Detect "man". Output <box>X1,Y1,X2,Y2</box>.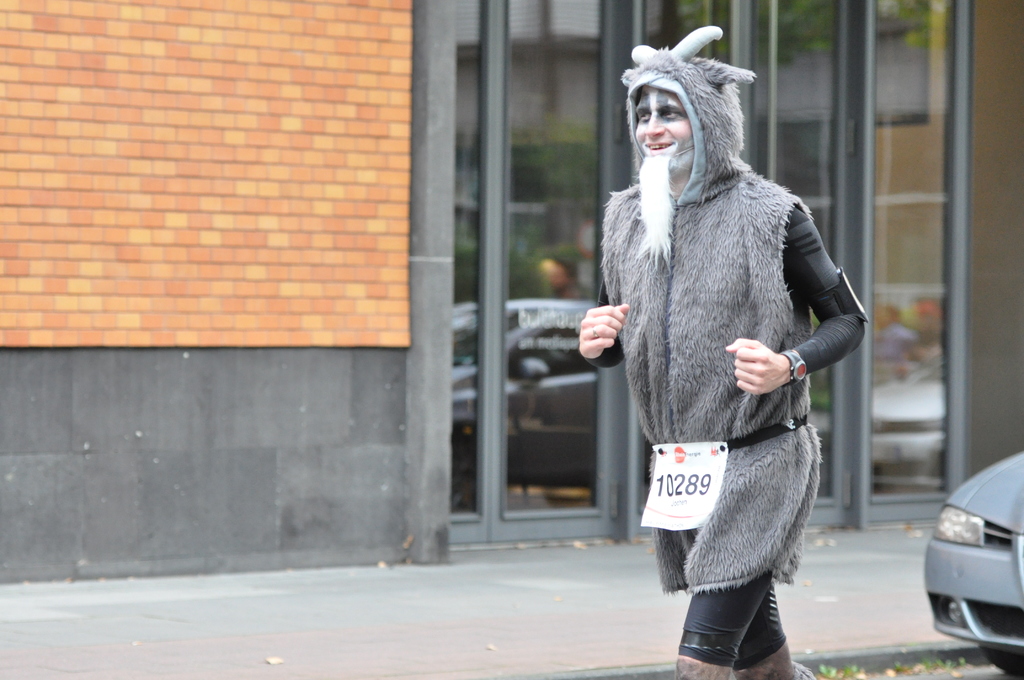
<box>583,24,870,679</box>.
